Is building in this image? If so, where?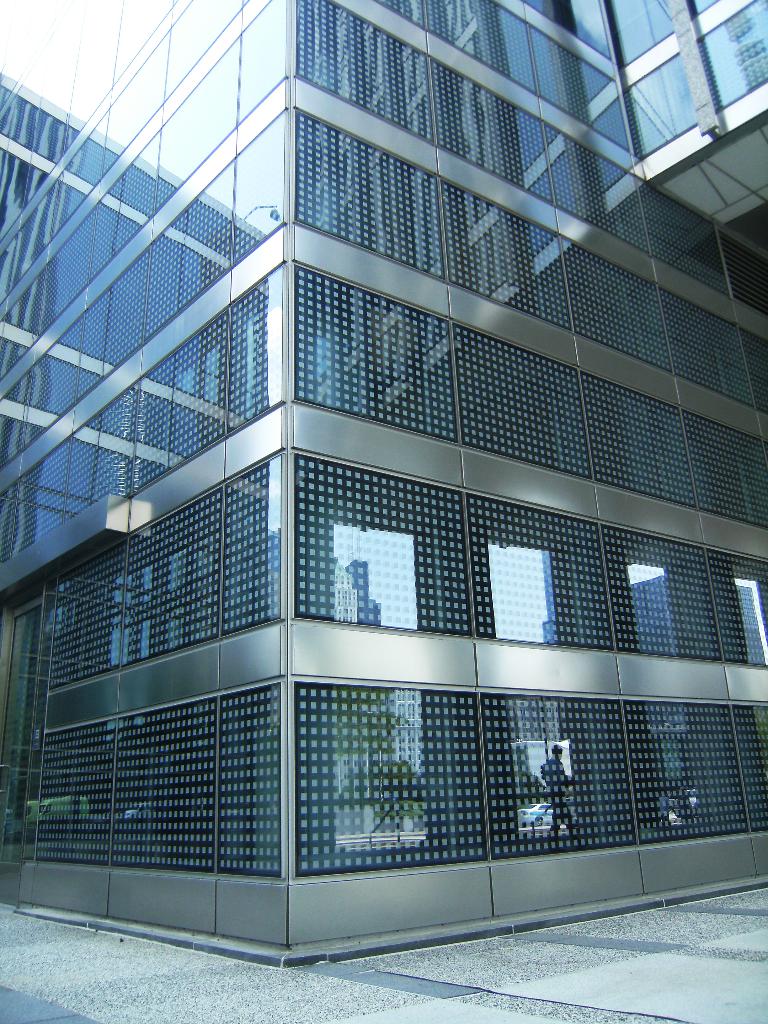
Yes, at left=0, top=0, right=765, bottom=948.
